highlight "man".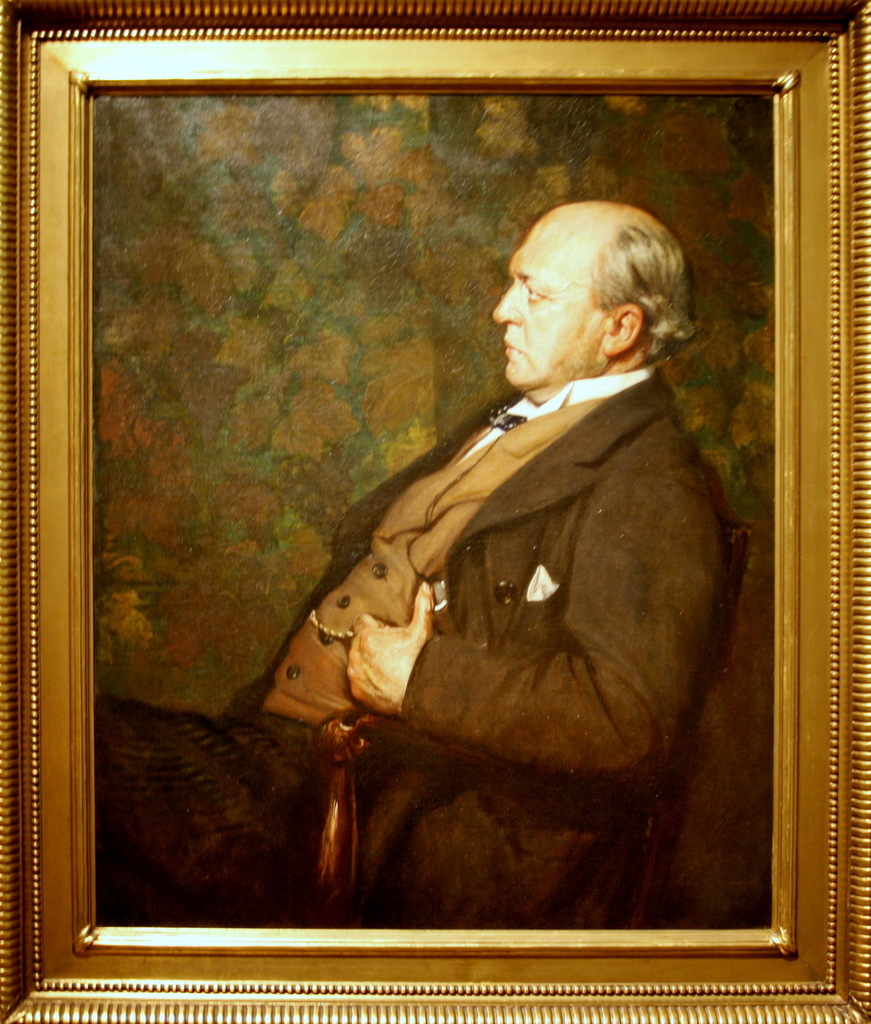
Highlighted region: pyautogui.locateOnScreen(244, 175, 749, 837).
